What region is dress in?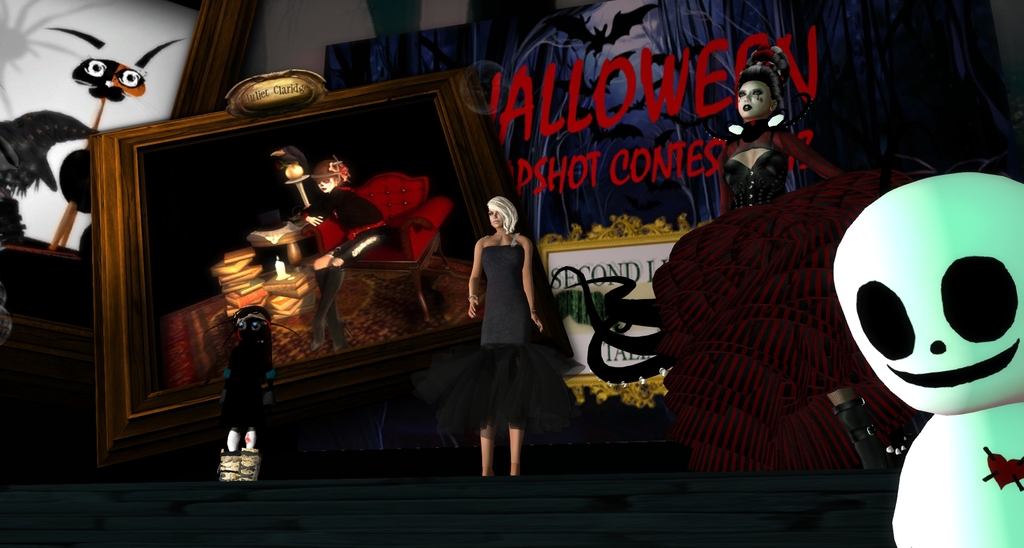
475, 243, 541, 434.
